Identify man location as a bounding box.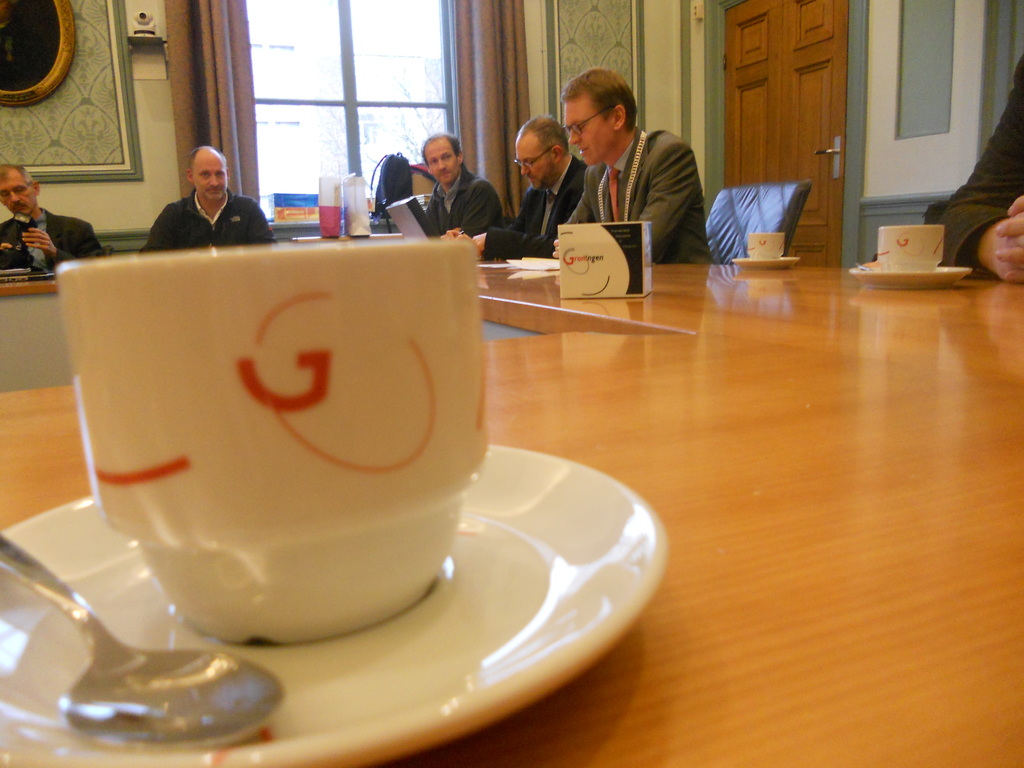
[923, 58, 1023, 284].
